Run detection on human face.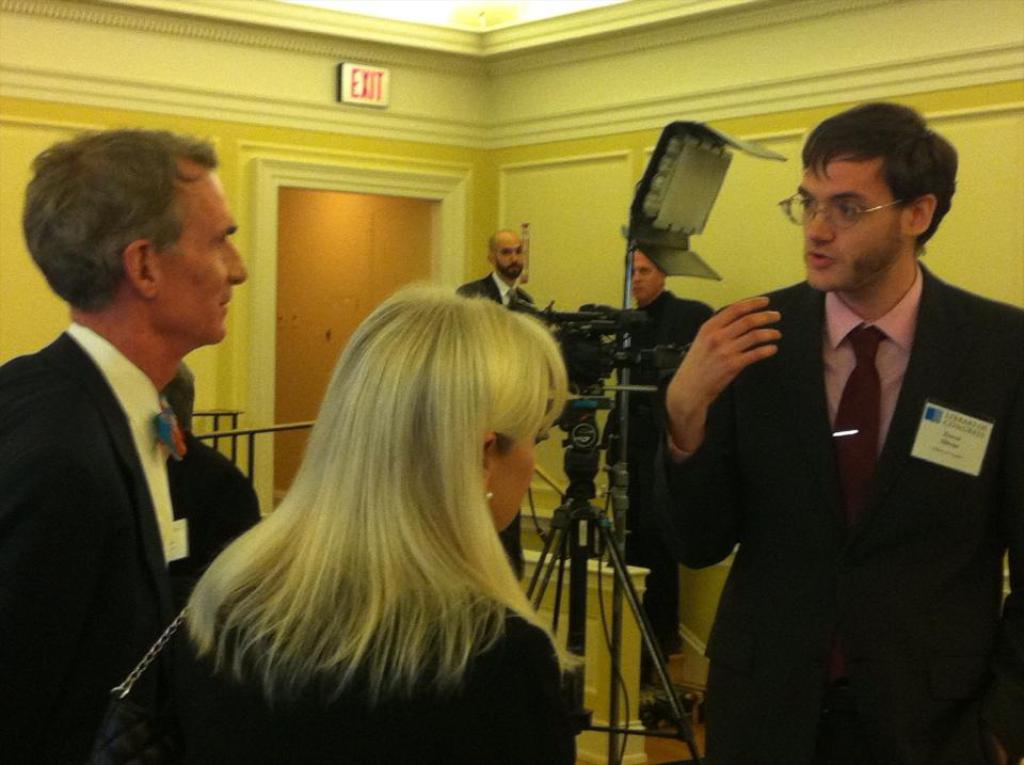
Result: 149/160/247/338.
